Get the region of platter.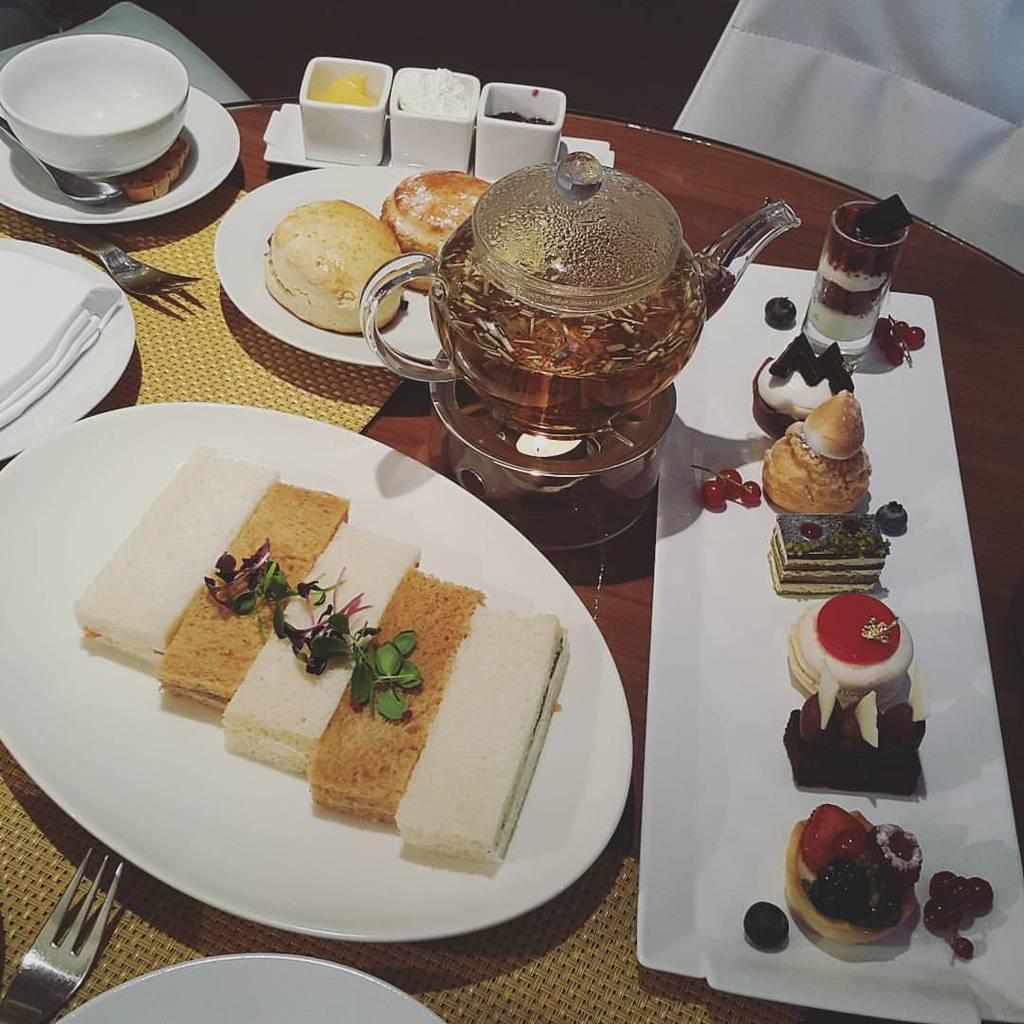
<region>637, 264, 1023, 1023</region>.
